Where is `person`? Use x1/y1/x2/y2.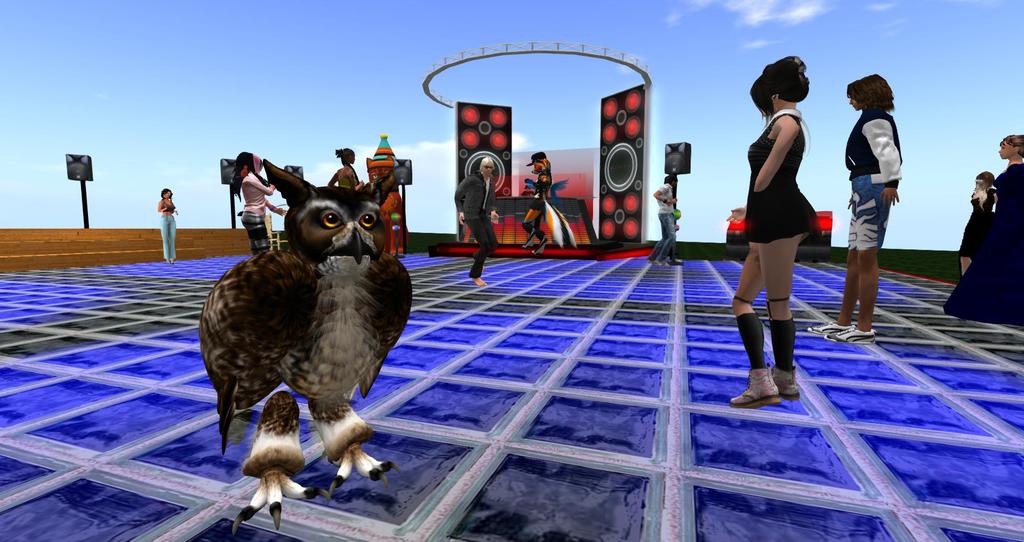
451/150/505/292.
